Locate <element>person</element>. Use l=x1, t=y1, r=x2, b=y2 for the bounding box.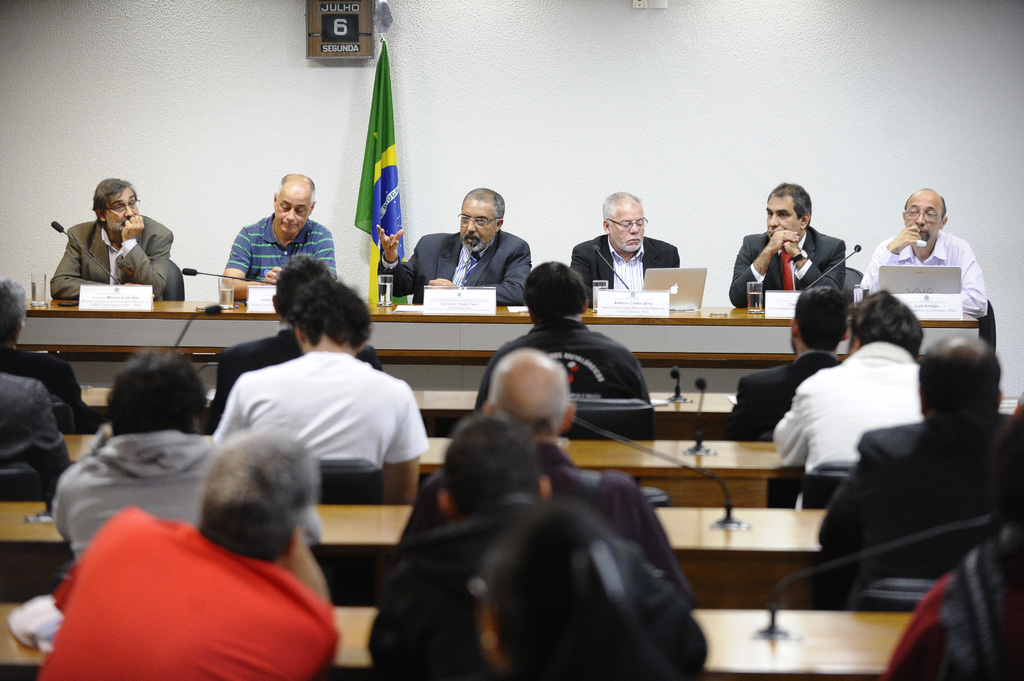
l=31, t=426, r=342, b=680.
